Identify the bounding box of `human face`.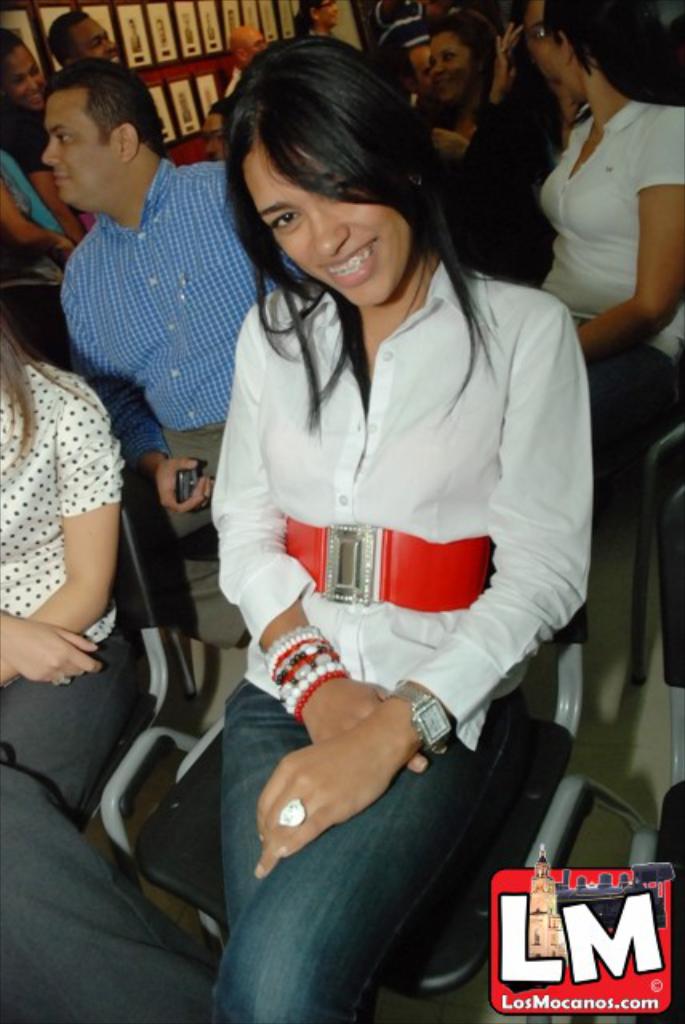
detection(40, 86, 120, 208).
